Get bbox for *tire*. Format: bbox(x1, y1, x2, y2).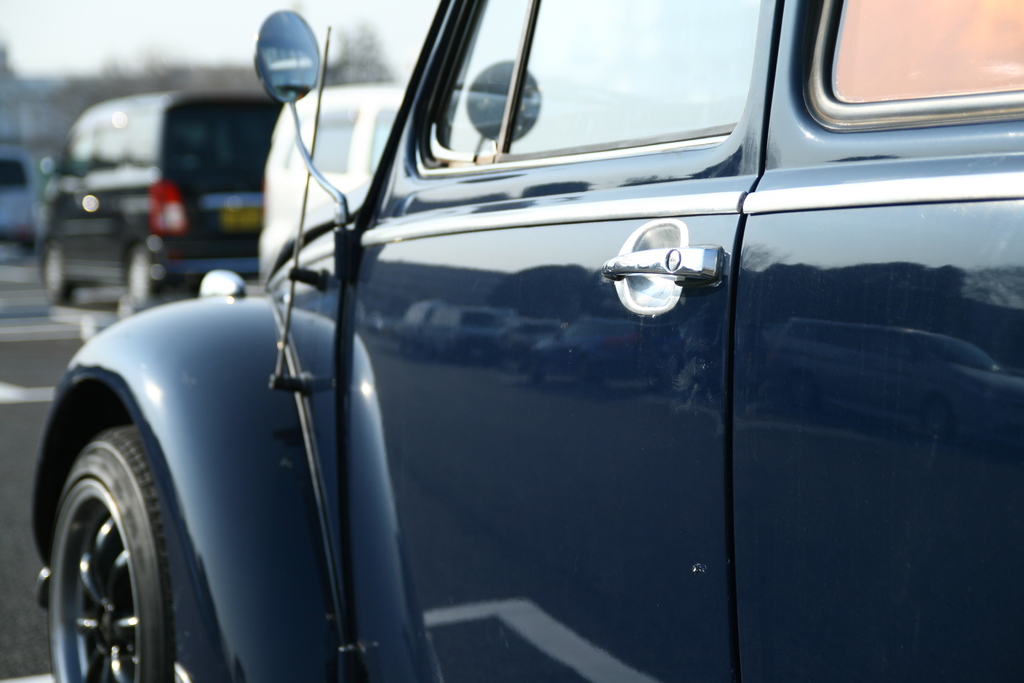
bbox(36, 383, 191, 682).
